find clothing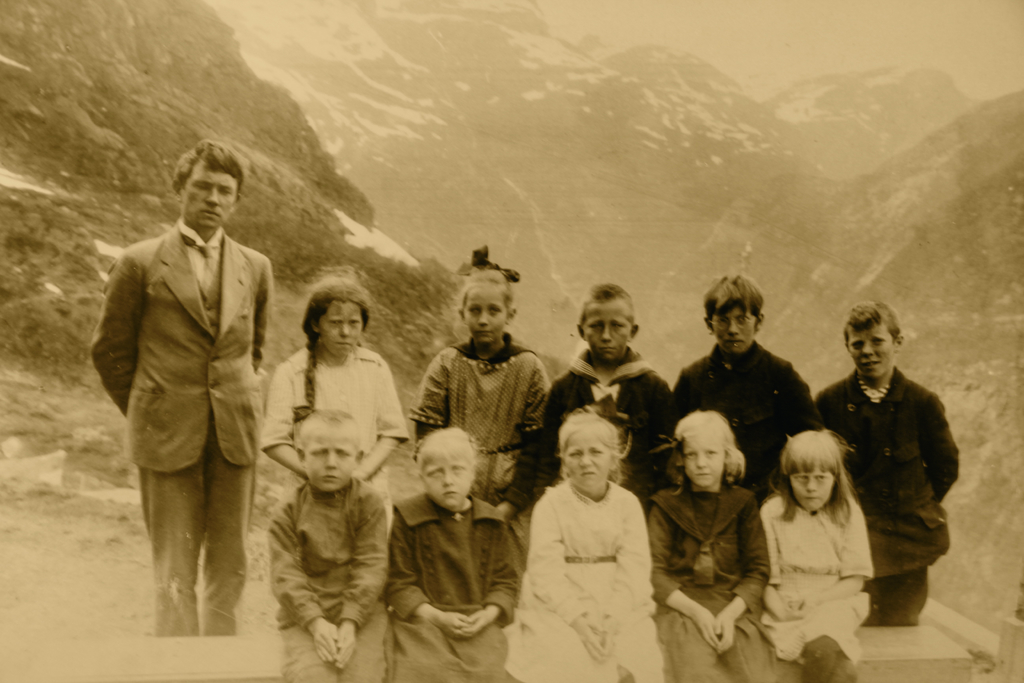
{"x1": 407, "y1": 330, "x2": 550, "y2": 495}
